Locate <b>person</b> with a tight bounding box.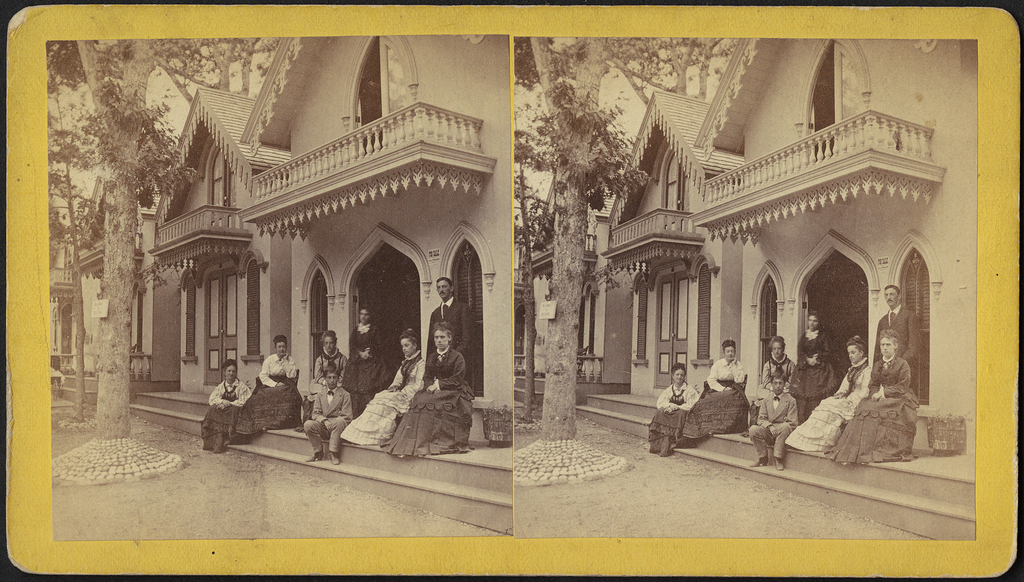
select_region(387, 327, 477, 454).
